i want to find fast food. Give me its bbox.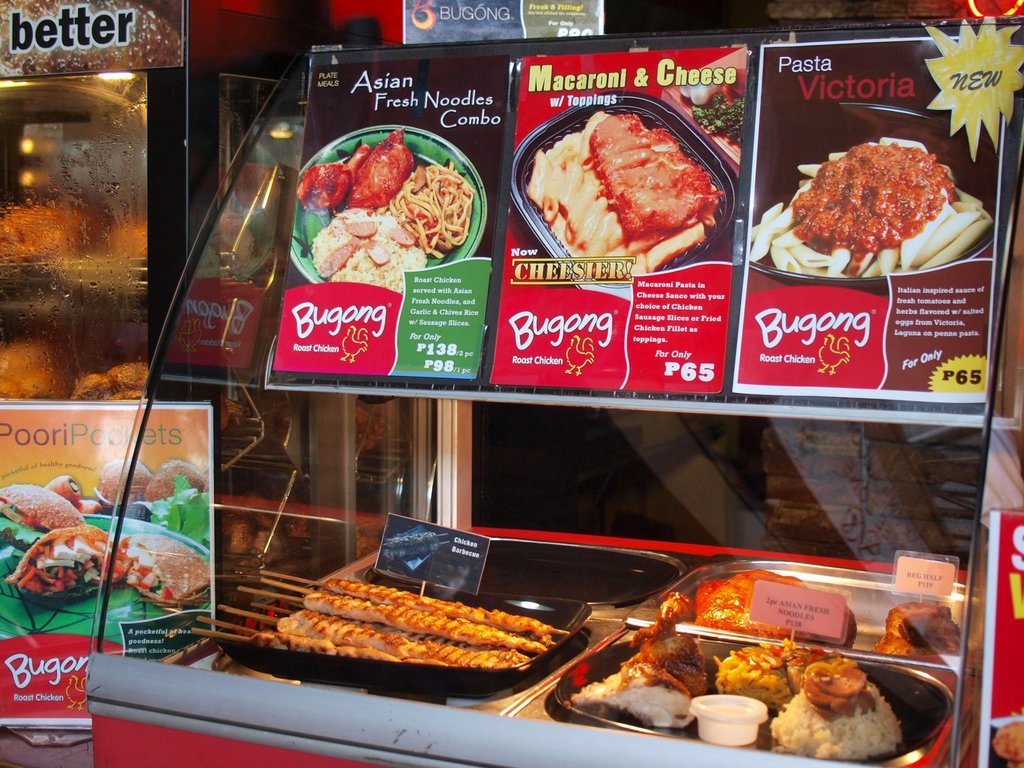
x1=134, y1=529, x2=213, y2=607.
